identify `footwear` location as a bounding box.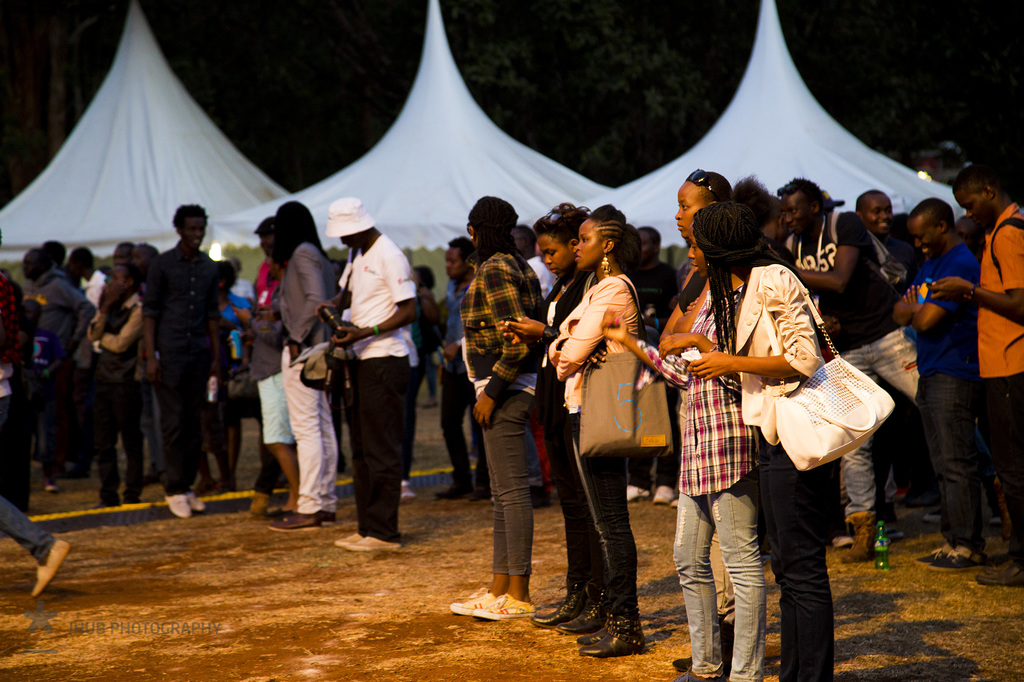
bbox=[270, 516, 321, 532].
